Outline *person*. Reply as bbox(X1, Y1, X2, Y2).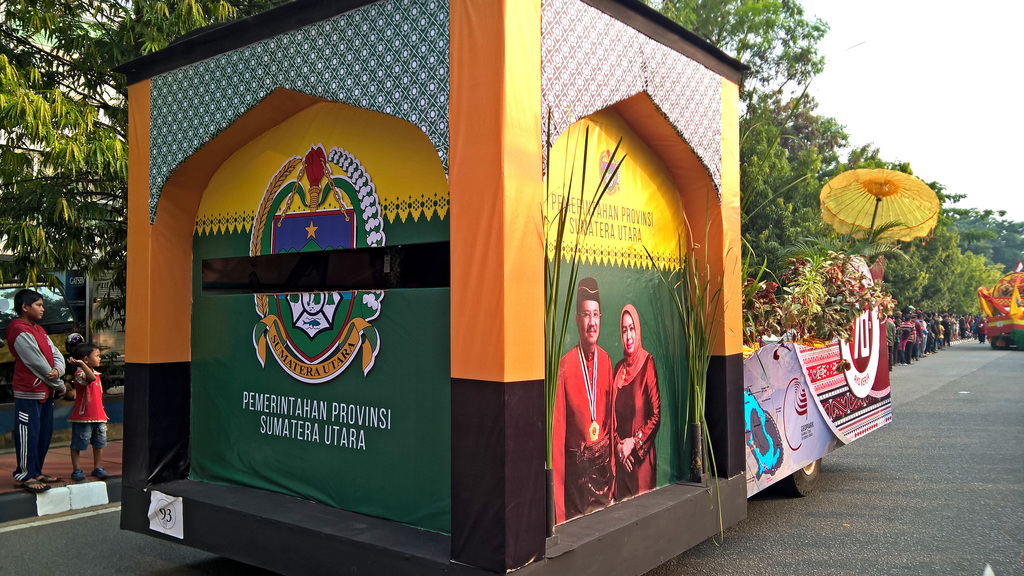
bbox(66, 338, 108, 477).
